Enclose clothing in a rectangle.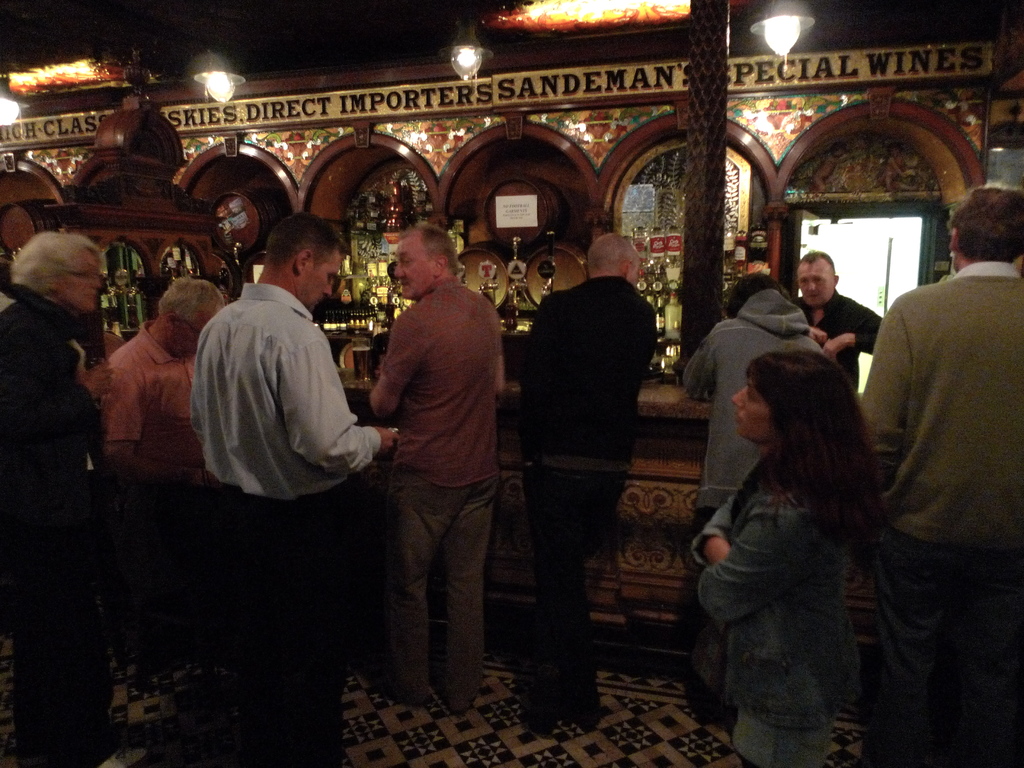
(x1=524, y1=273, x2=665, y2=733).
